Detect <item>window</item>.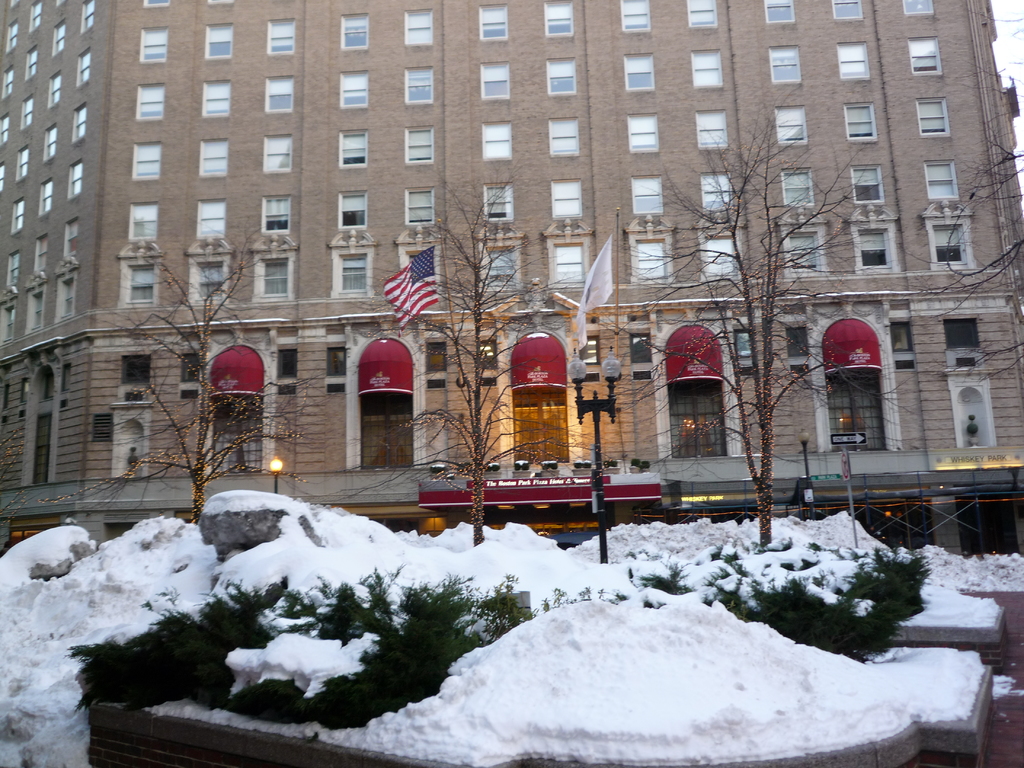
Detected at crop(49, 66, 67, 108).
